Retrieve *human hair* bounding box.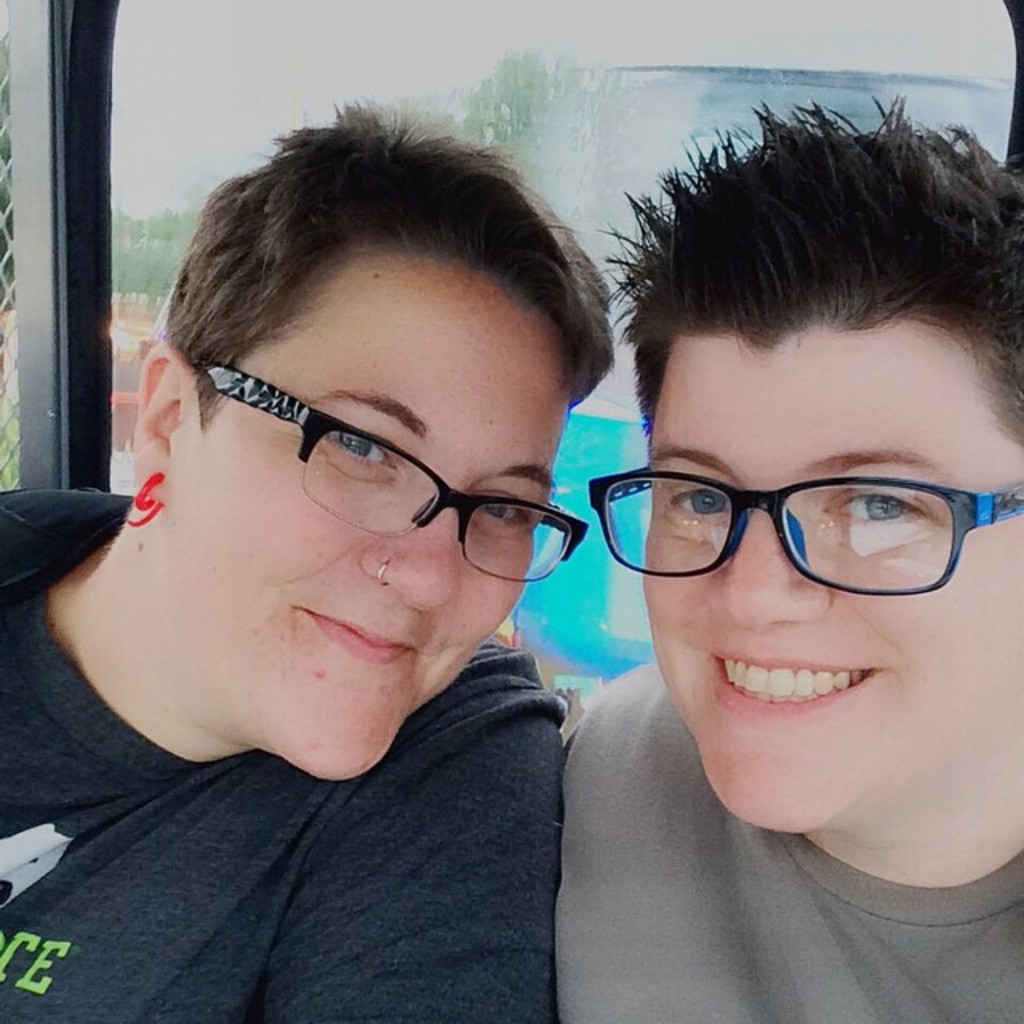
Bounding box: box(587, 82, 1022, 470).
